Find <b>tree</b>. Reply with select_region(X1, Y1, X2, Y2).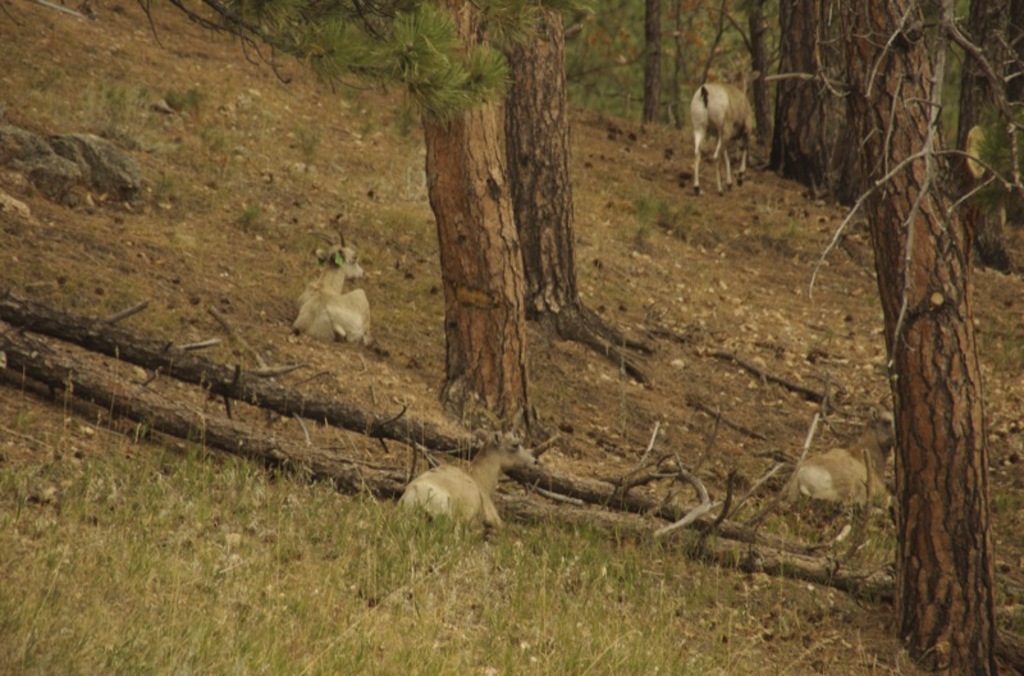
select_region(499, 0, 655, 383).
